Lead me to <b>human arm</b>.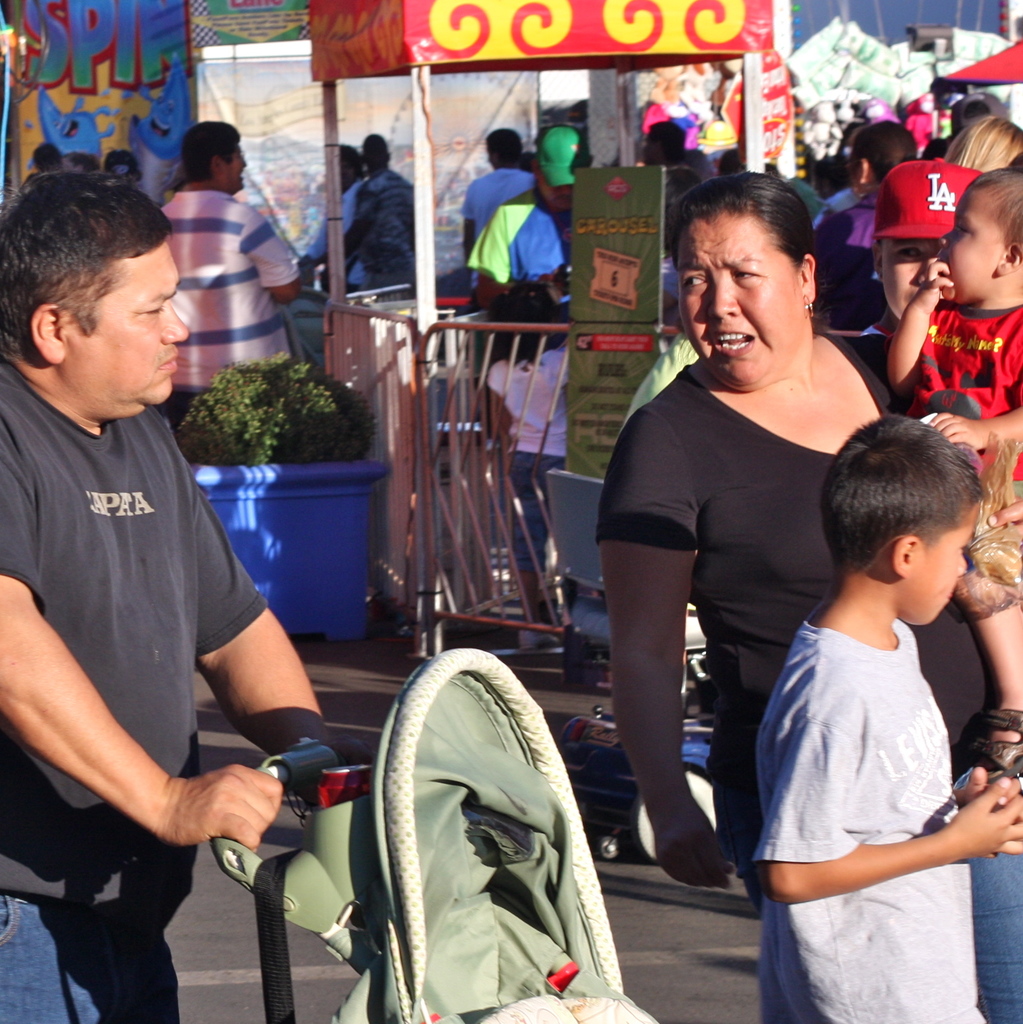
Lead to BBox(925, 402, 1022, 460).
